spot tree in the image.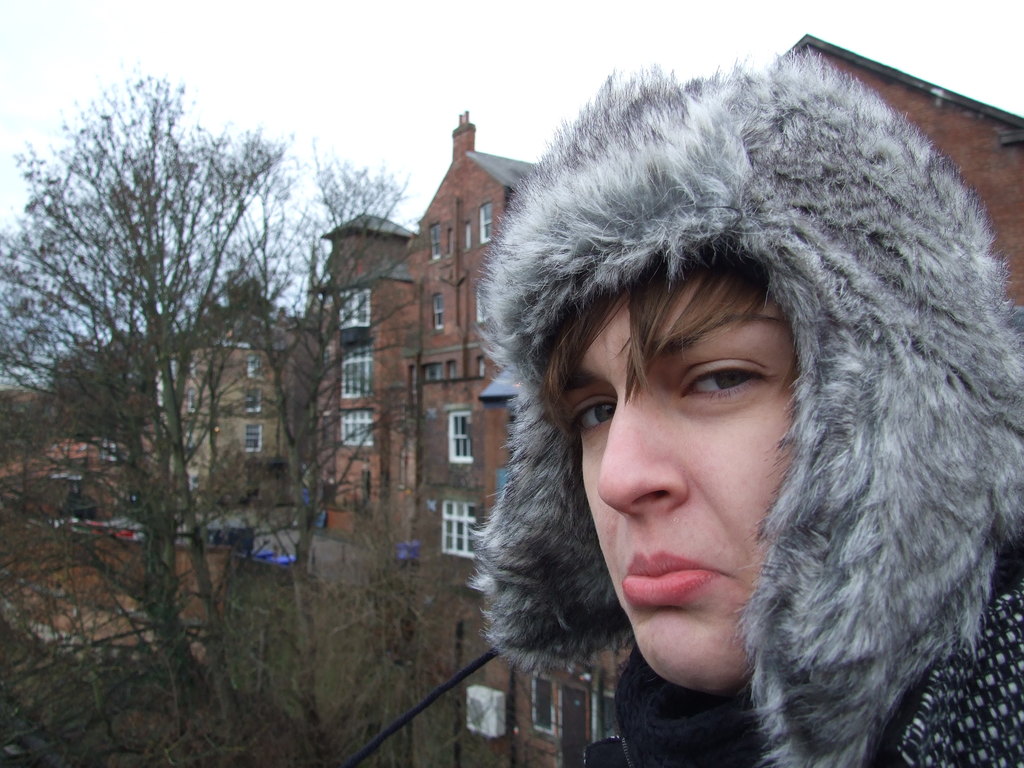
tree found at BBox(0, 71, 485, 767).
